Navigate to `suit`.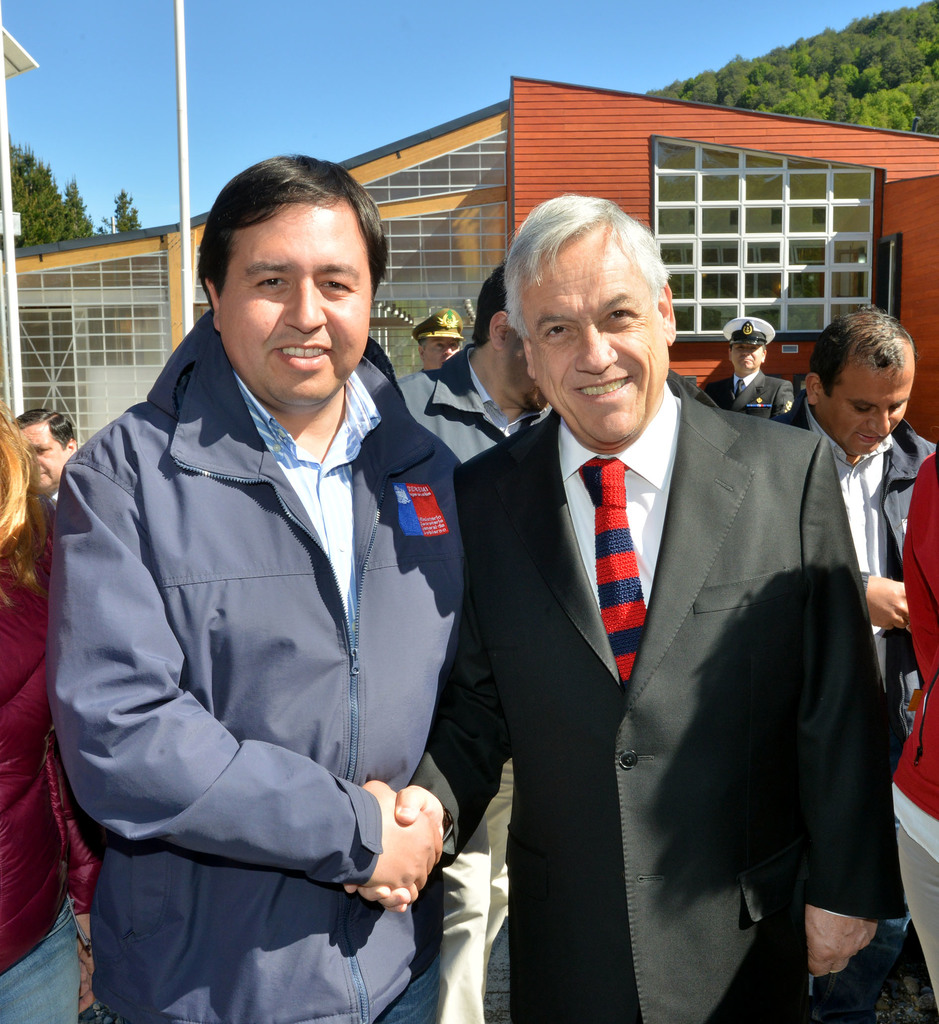
Navigation target: <box>433,197,897,1023</box>.
